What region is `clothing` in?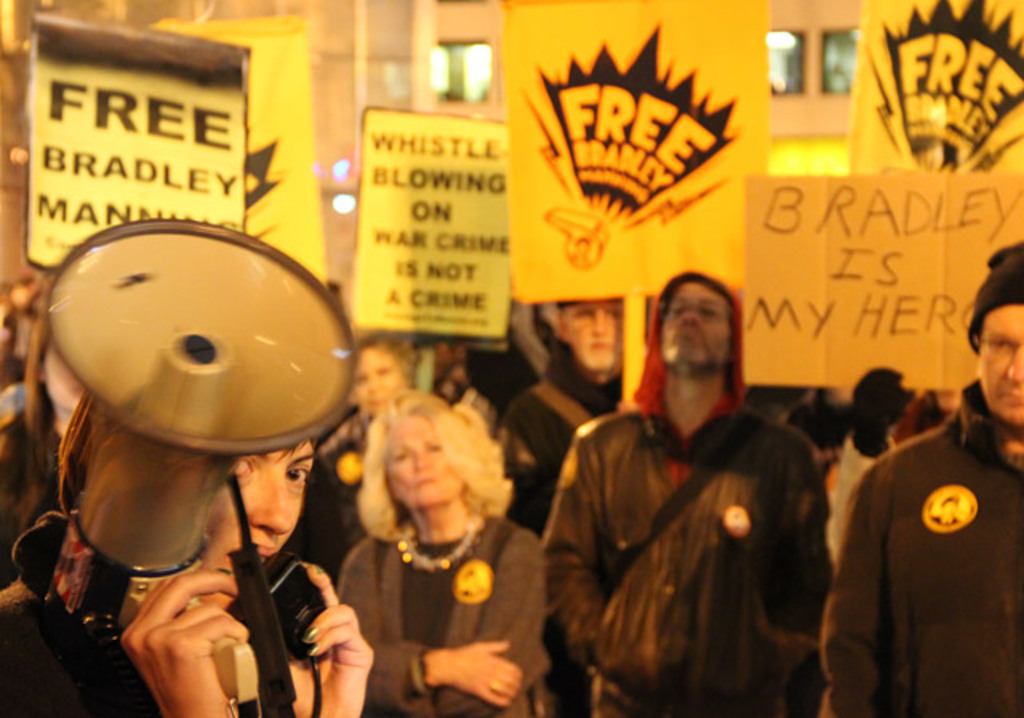
locate(533, 272, 830, 716).
